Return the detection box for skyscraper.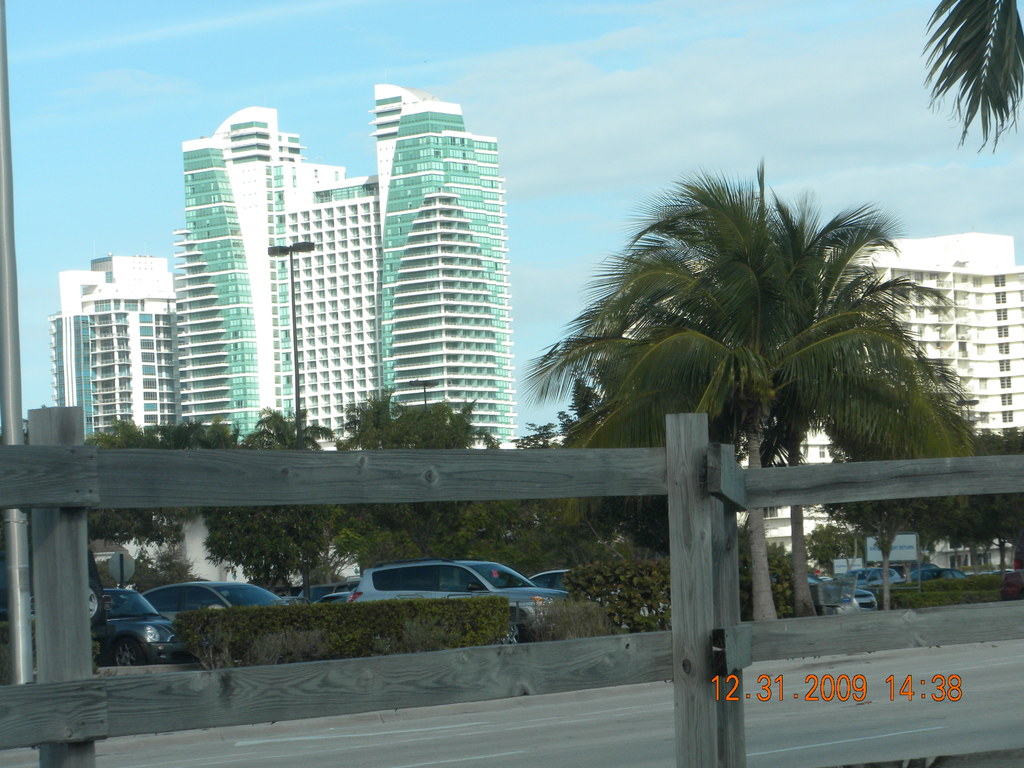
344/83/521/447.
